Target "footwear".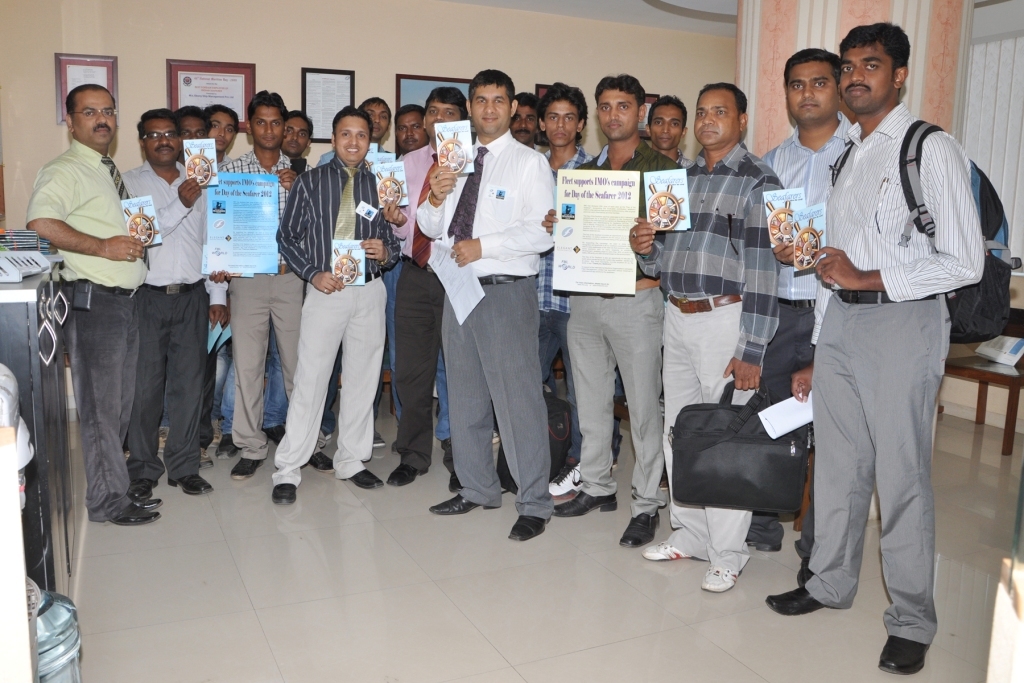
Target region: region(875, 629, 930, 673).
